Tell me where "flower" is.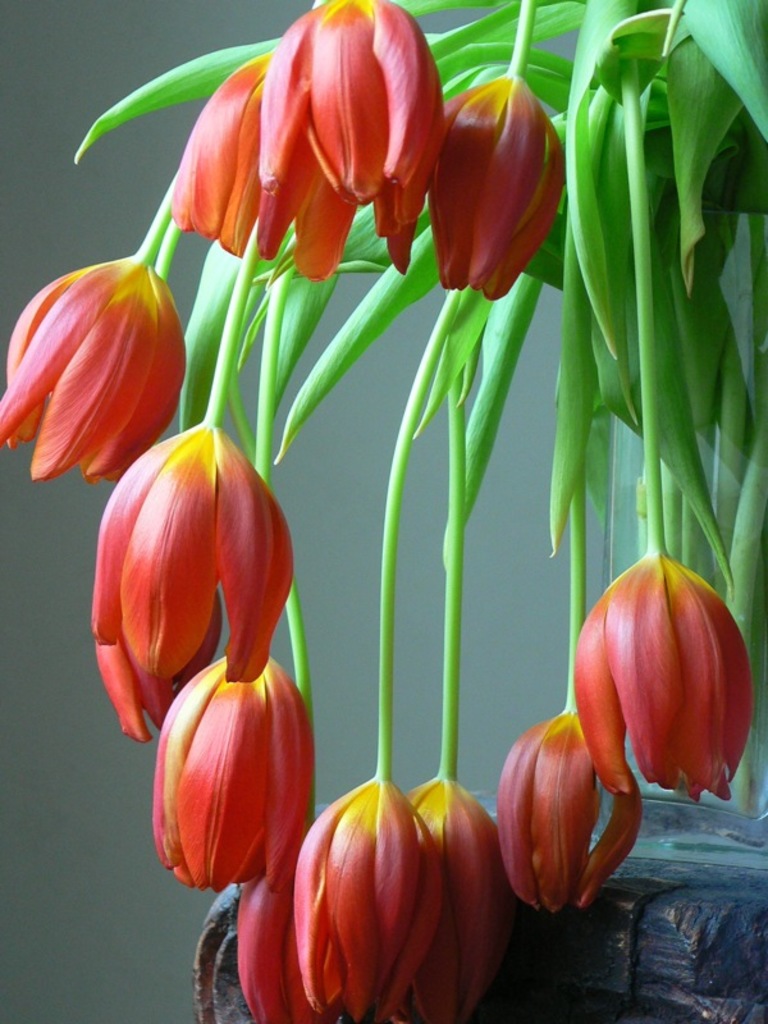
"flower" is at x1=416, y1=61, x2=563, y2=288.
